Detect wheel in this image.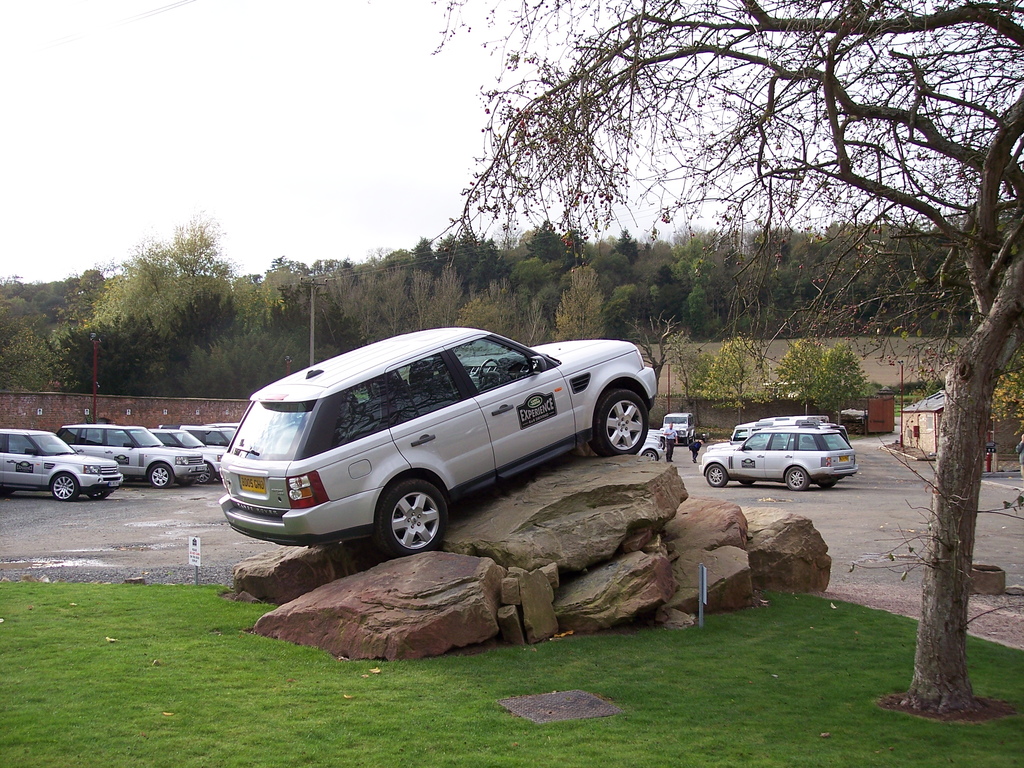
Detection: rect(145, 466, 173, 484).
